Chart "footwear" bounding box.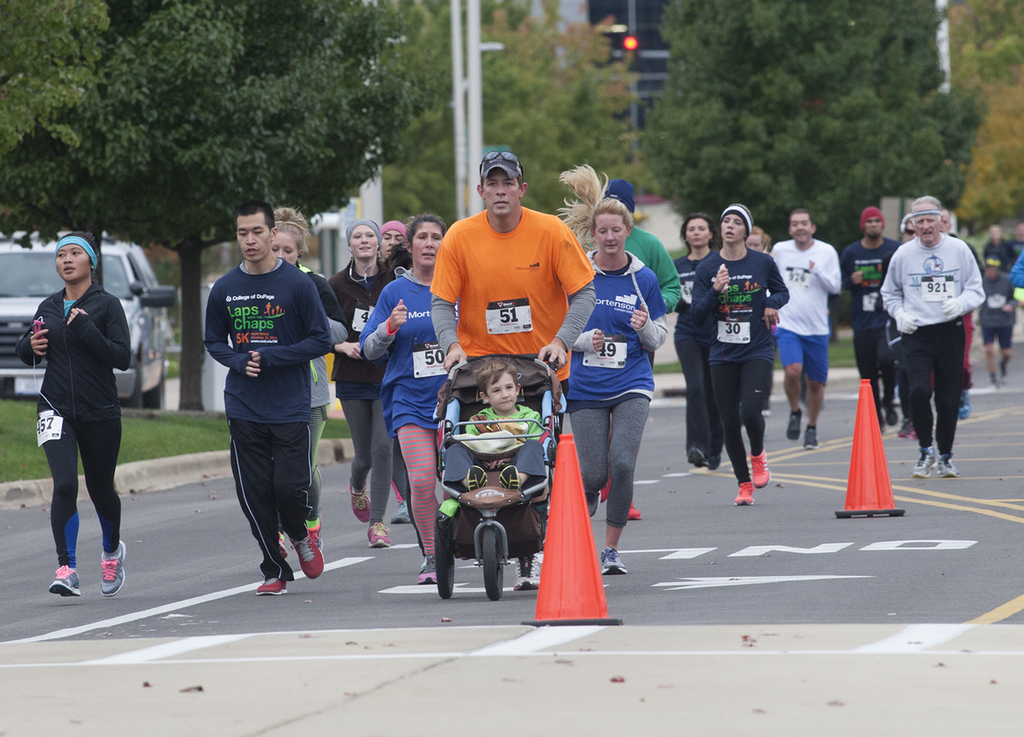
Charted: Rect(940, 455, 962, 478).
